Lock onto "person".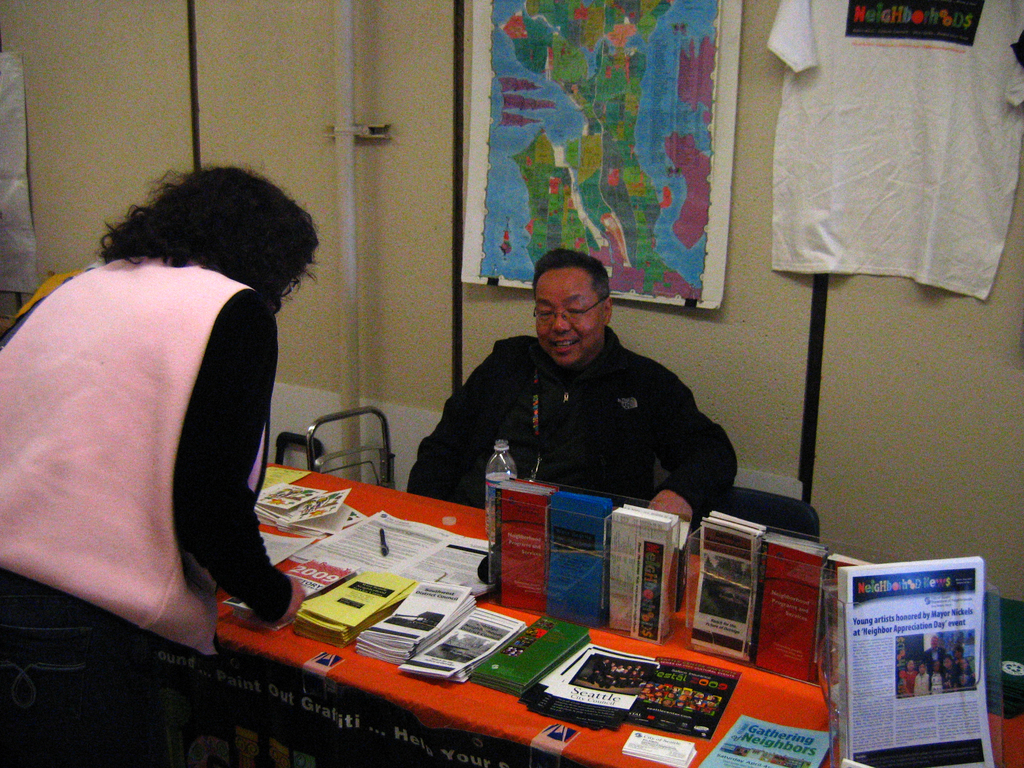
Locked: [0, 161, 305, 767].
